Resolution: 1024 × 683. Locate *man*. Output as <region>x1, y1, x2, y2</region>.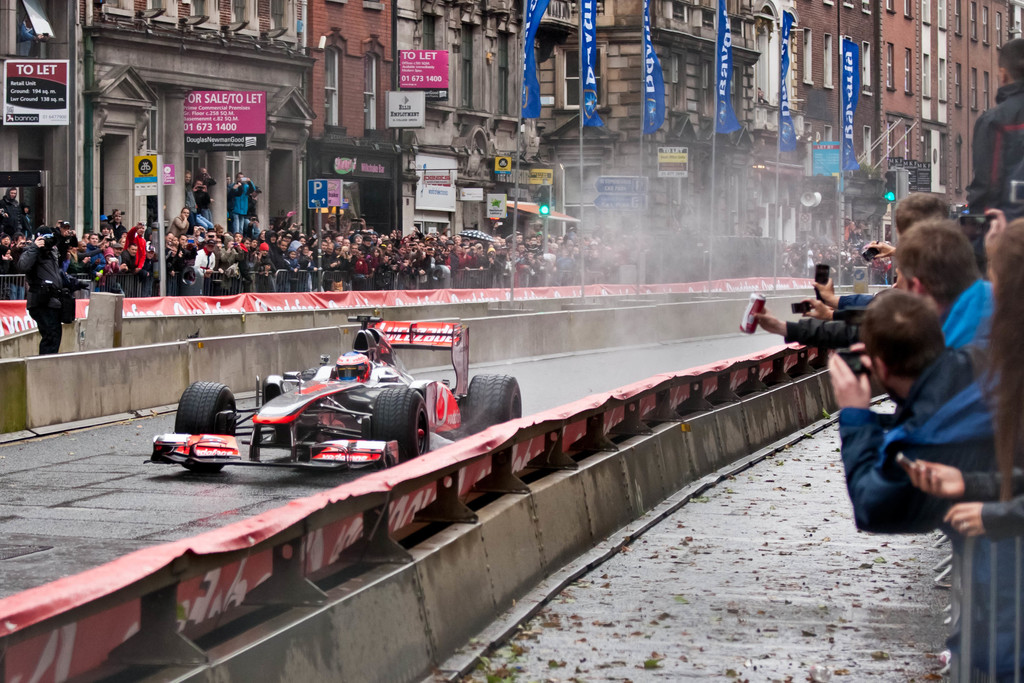
<region>753, 186, 996, 316</region>.
